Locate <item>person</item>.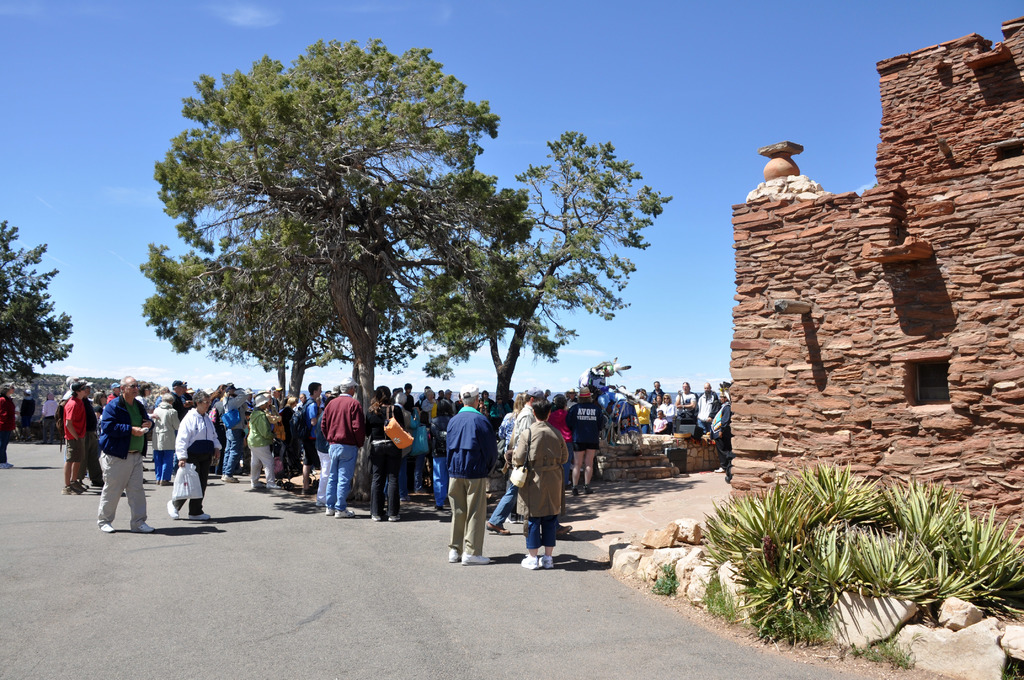
Bounding box: crop(394, 391, 408, 426).
